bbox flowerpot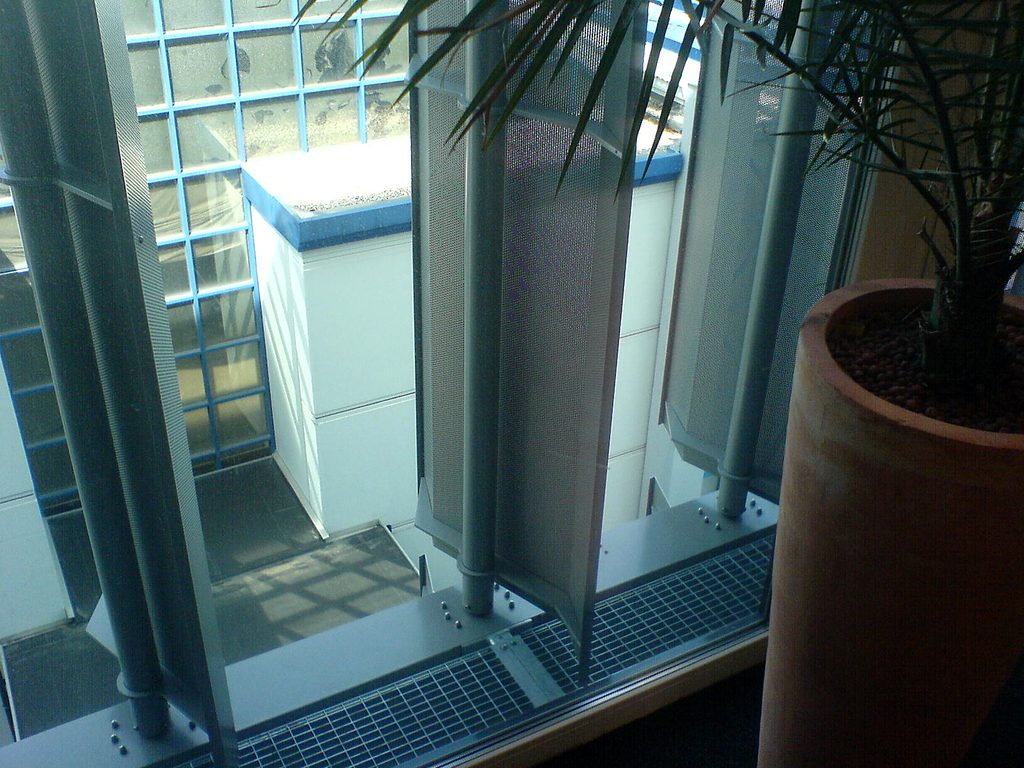
{"x1": 761, "y1": 271, "x2": 1023, "y2": 767}
